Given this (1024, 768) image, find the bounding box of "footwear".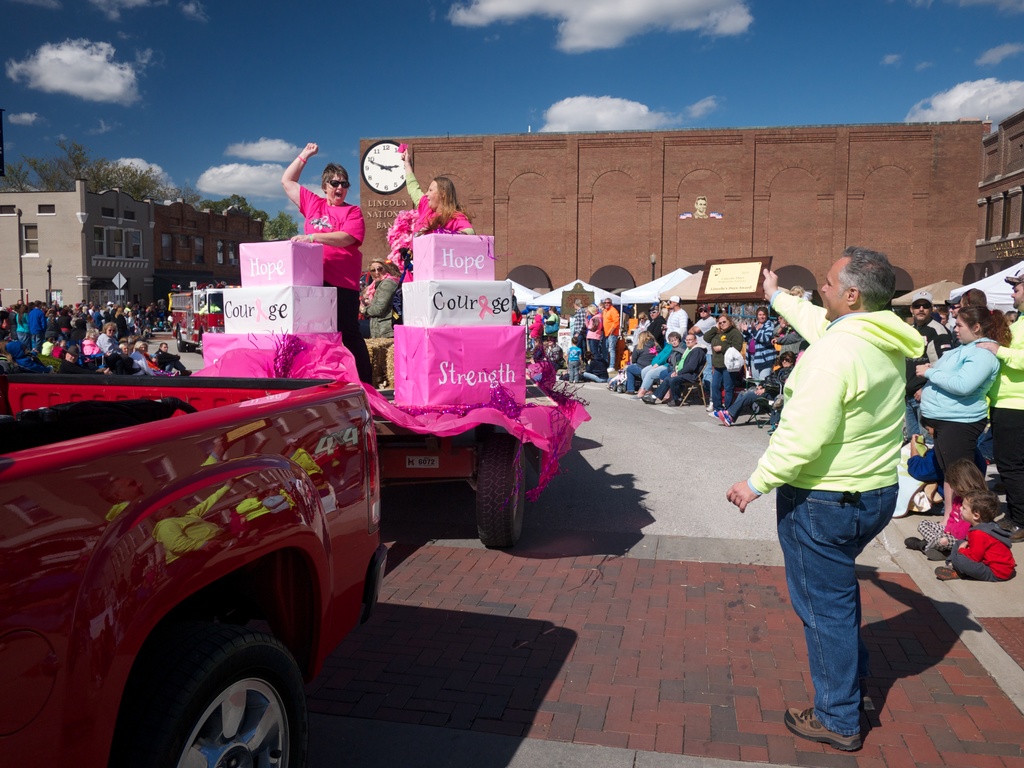
[934, 563, 959, 586].
